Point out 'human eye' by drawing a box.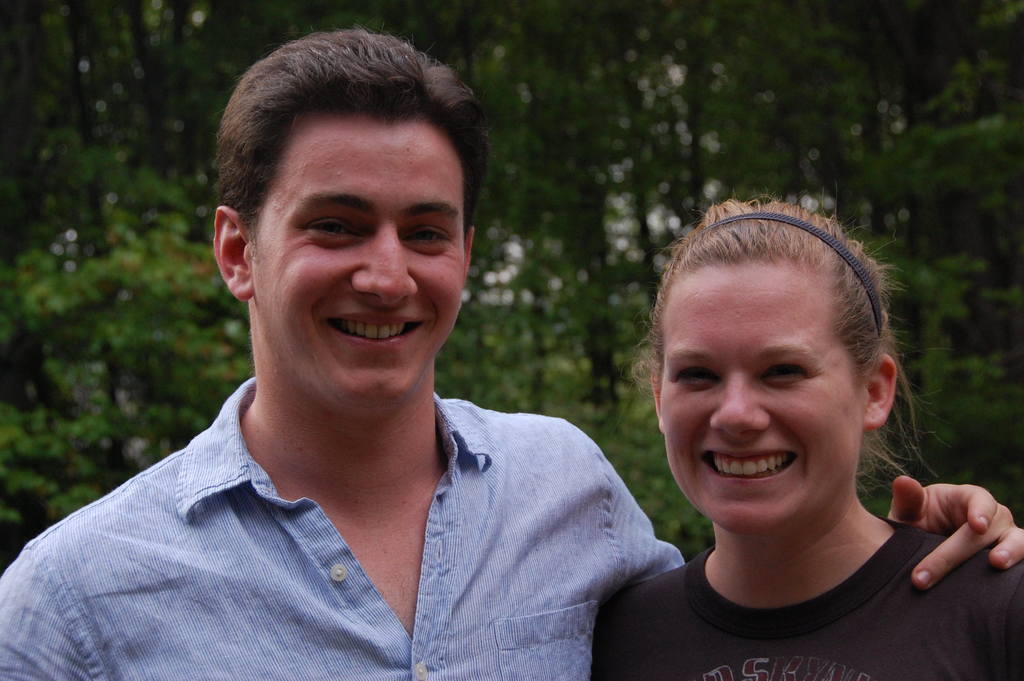
select_region(403, 219, 454, 253).
